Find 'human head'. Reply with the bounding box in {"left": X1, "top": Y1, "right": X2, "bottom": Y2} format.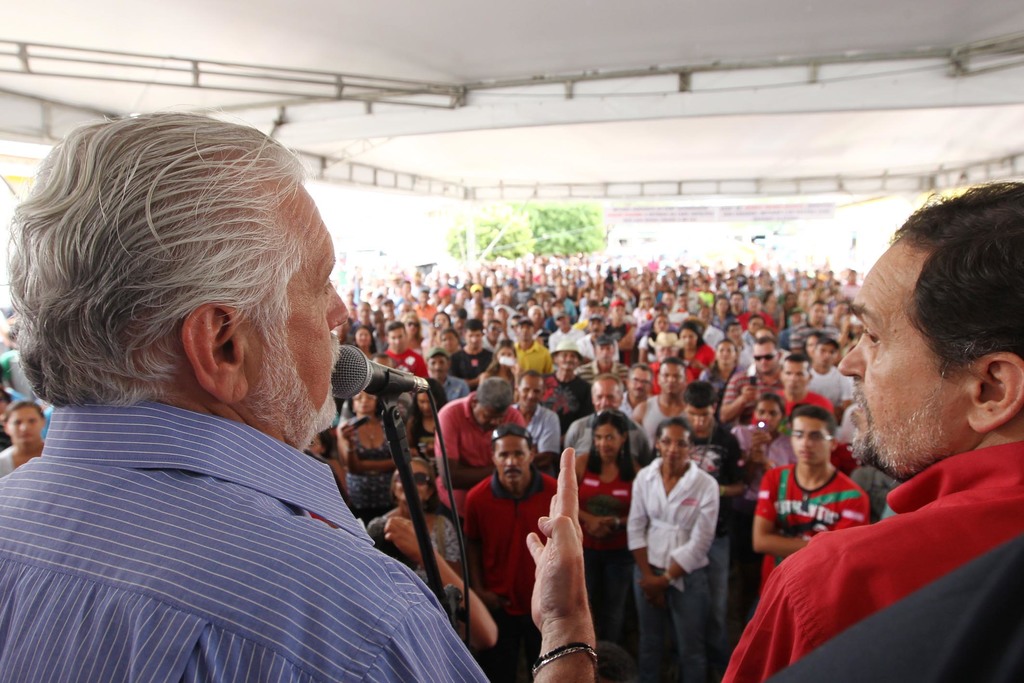
{"left": 588, "top": 375, "right": 622, "bottom": 411}.
